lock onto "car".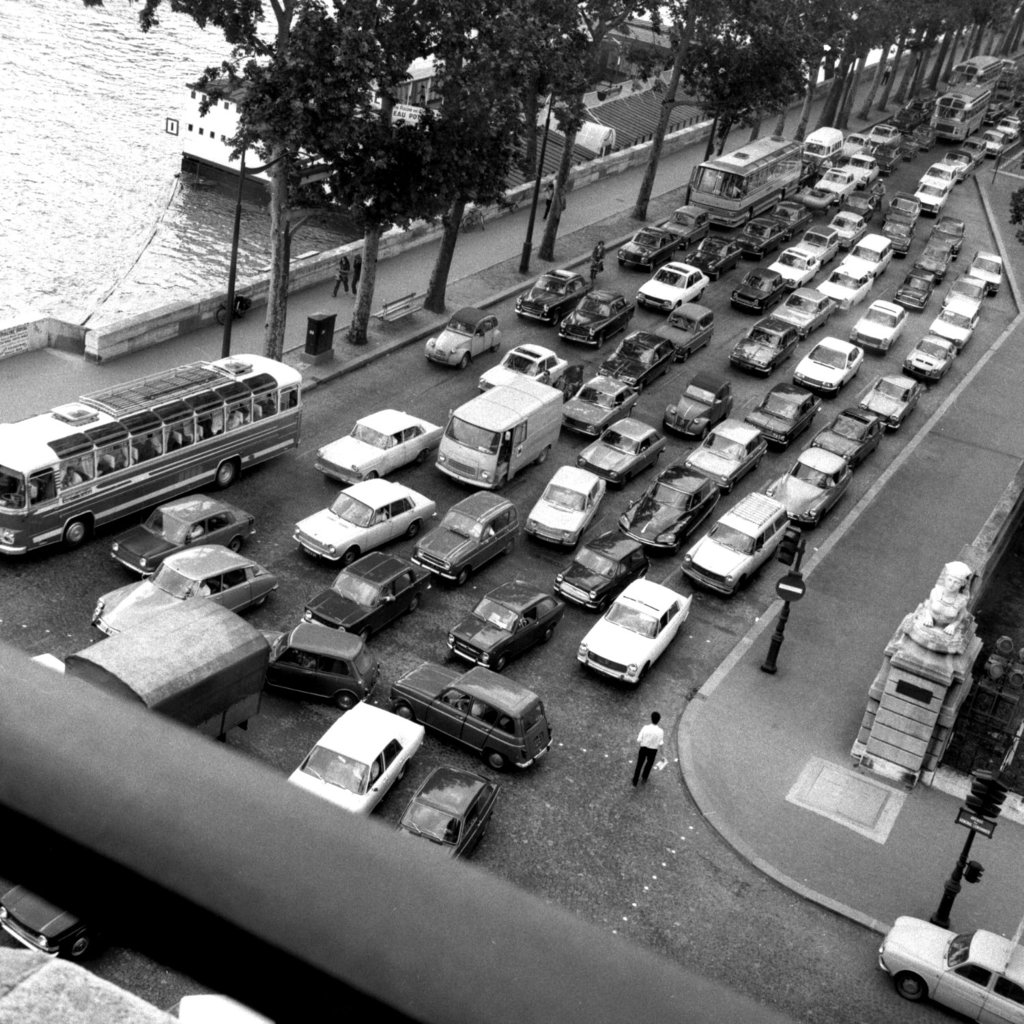
Locked: 555, 531, 637, 624.
